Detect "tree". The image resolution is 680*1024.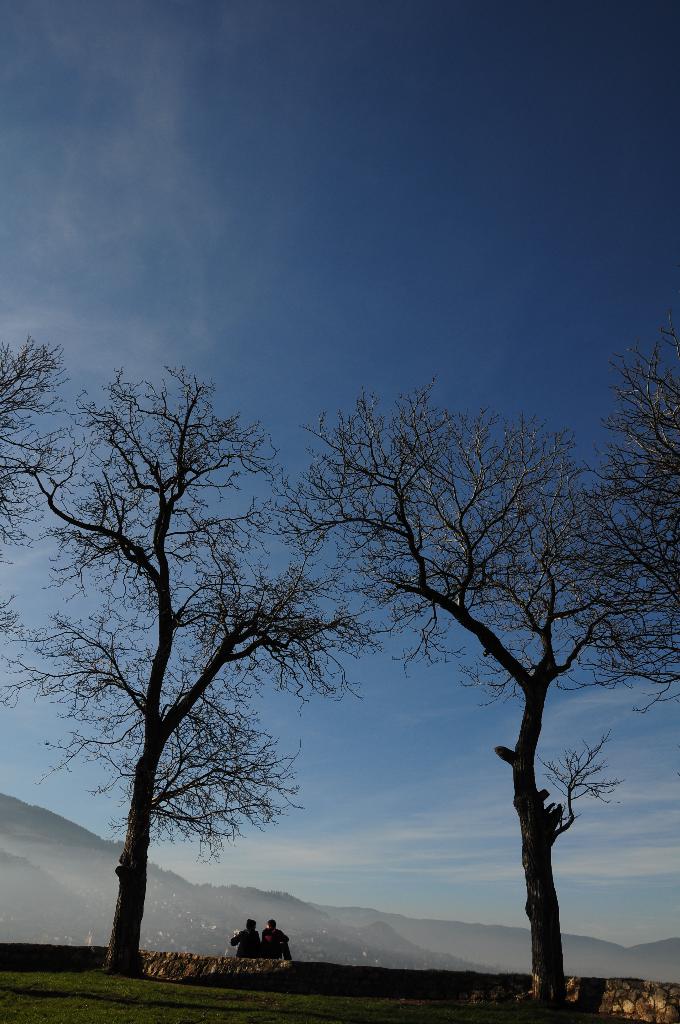
detection(0, 368, 394, 966).
